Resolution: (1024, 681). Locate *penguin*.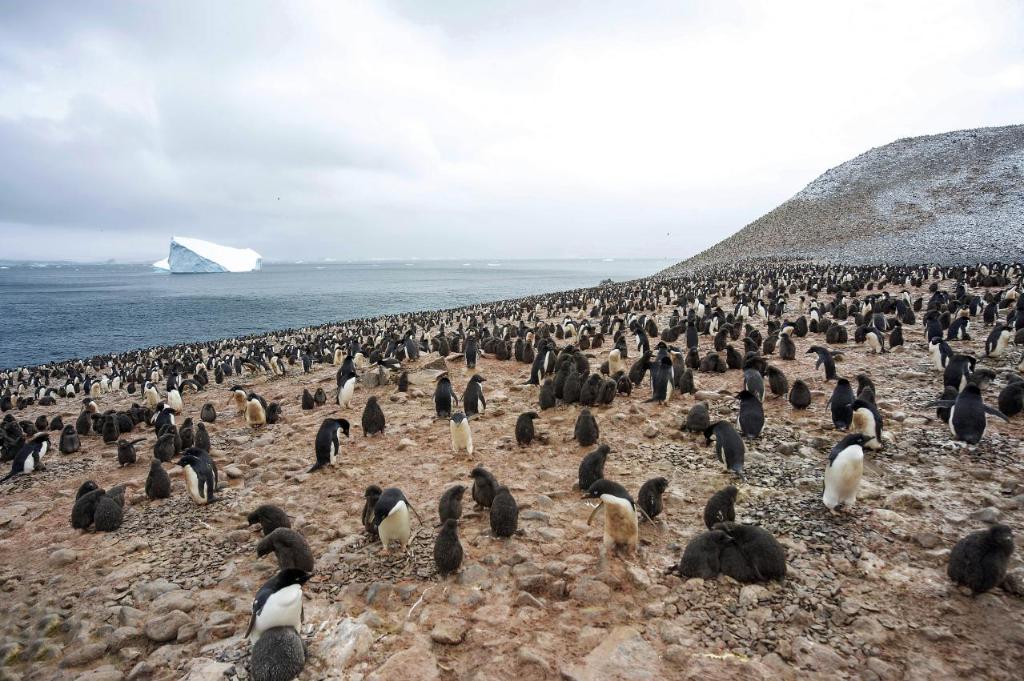
crop(242, 506, 287, 531).
